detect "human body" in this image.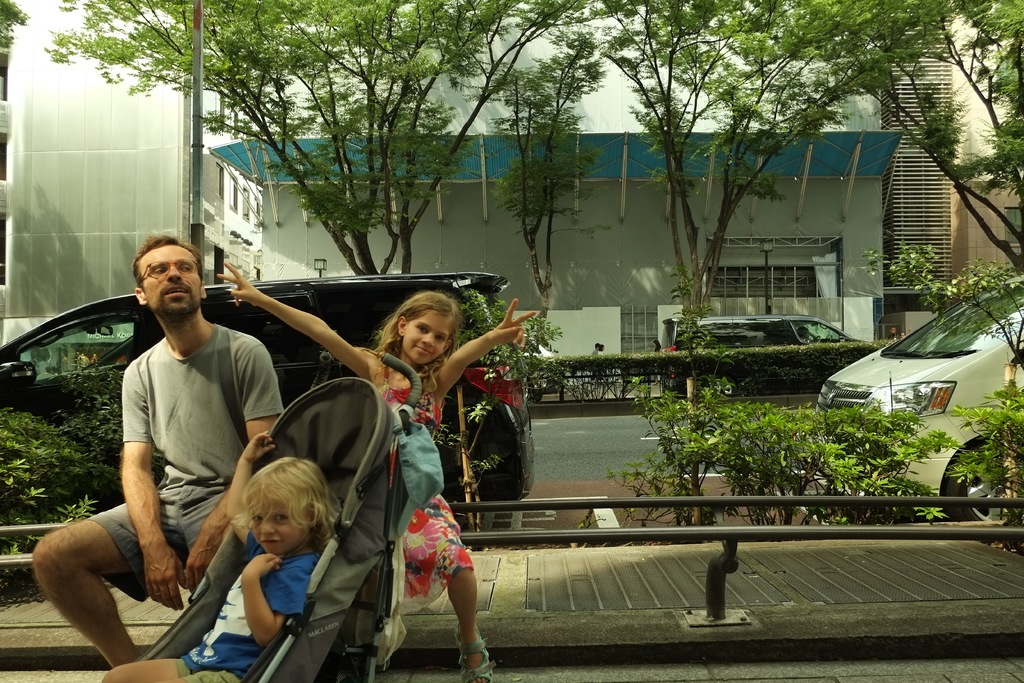
Detection: bbox(106, 454, 342, 682).
